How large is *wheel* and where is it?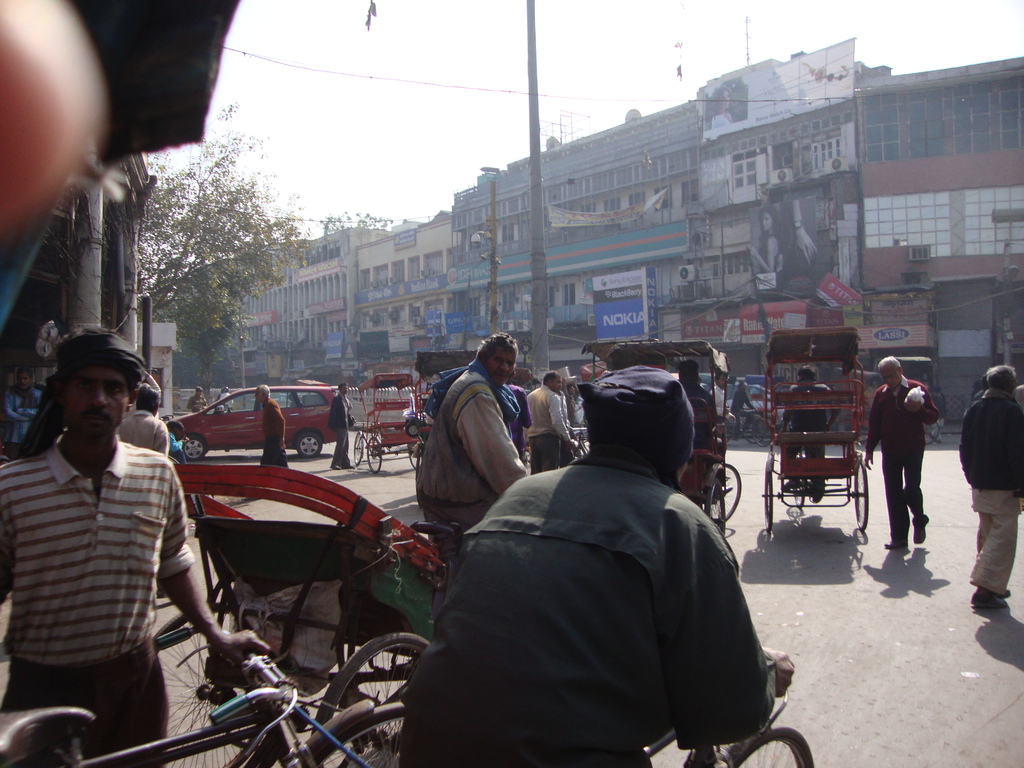
Bounding box: BBox(406, 438, 419, 463).
